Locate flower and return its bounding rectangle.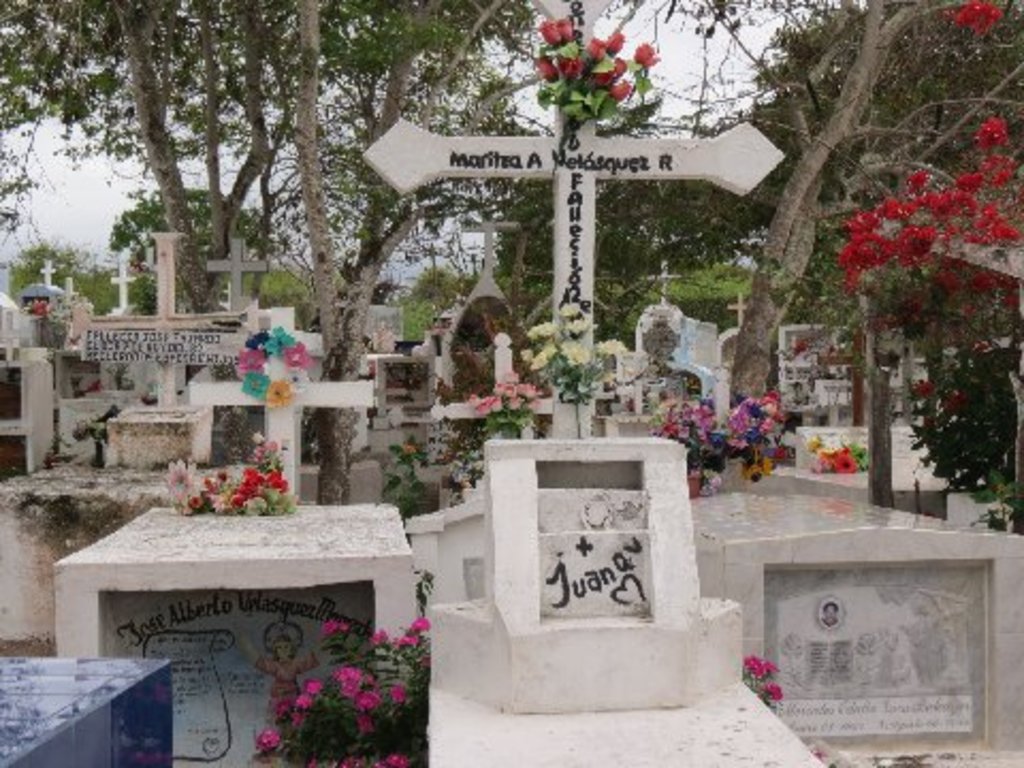
762:674:783:704.
